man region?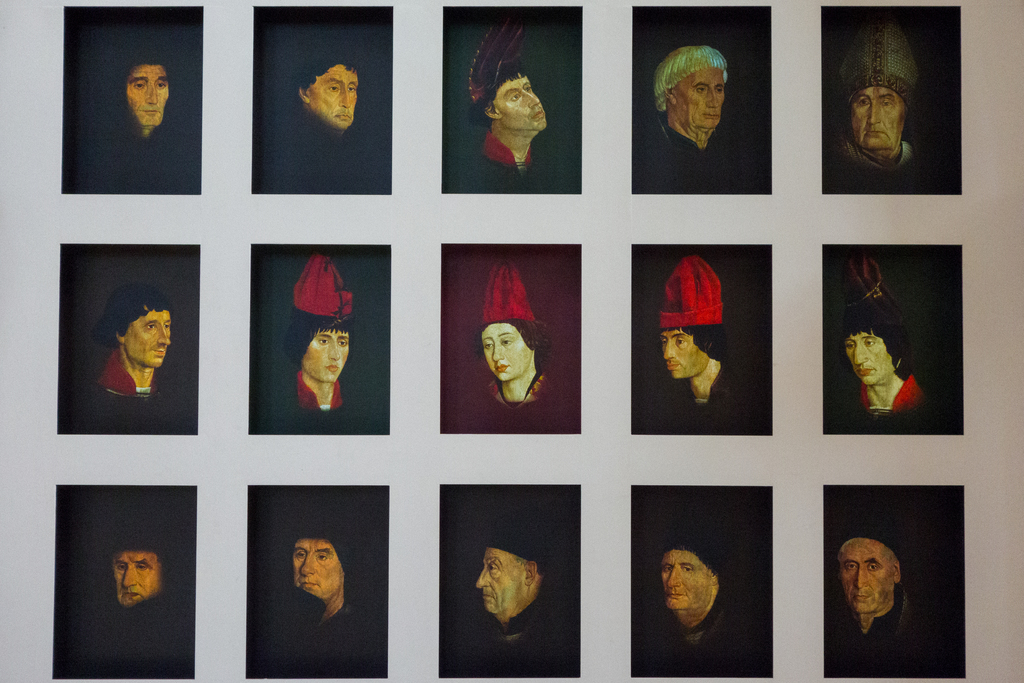
(458,498,573,682)
